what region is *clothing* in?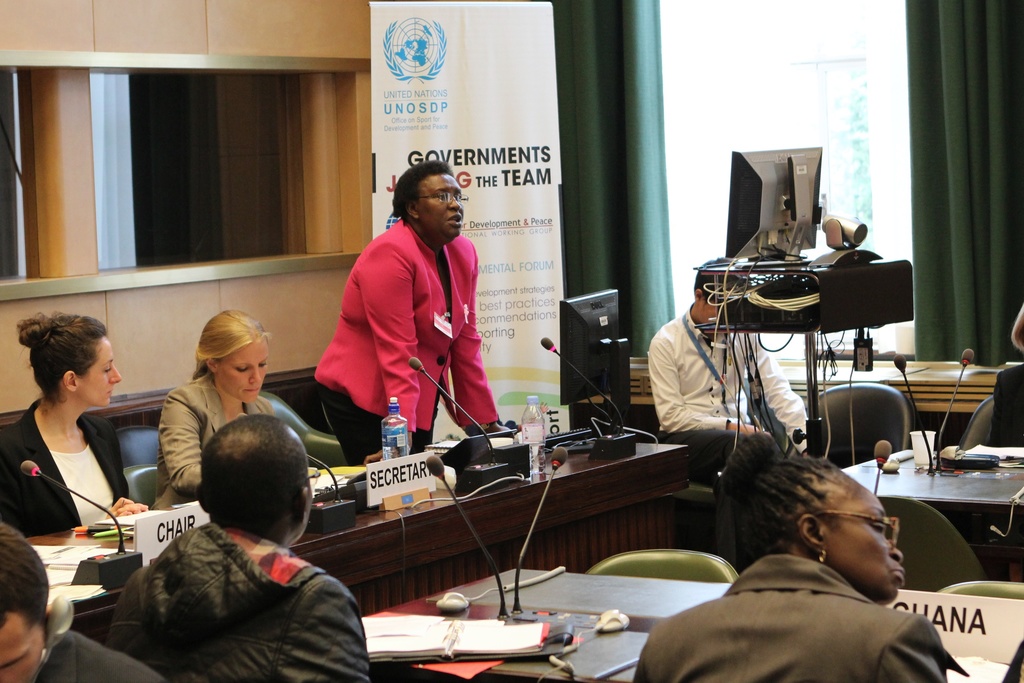
{"x1": 36, "y1": 609, "x2": 173, "y2": 682}.
